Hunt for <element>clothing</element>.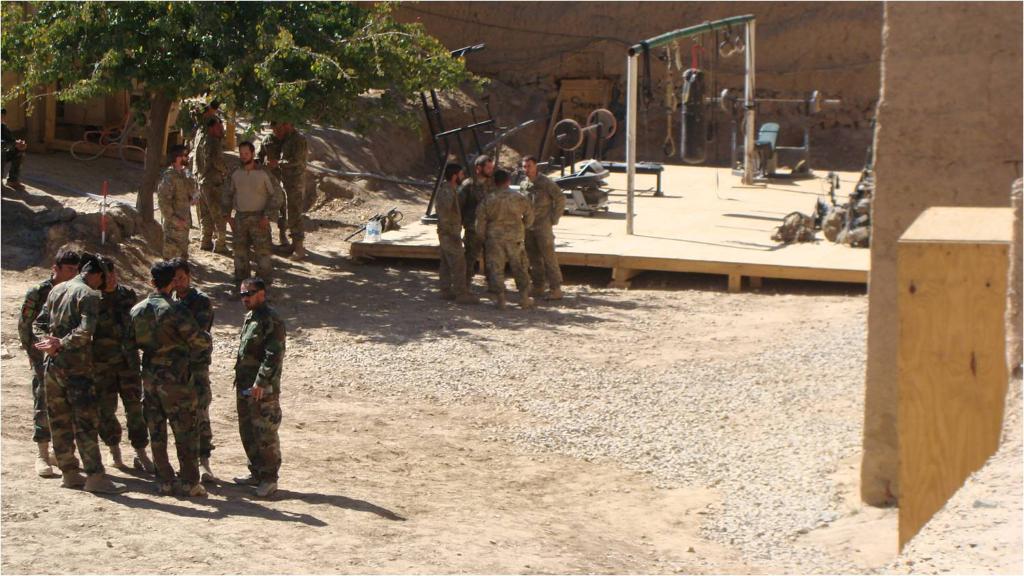
Hunted down at (451,175,498,286).
